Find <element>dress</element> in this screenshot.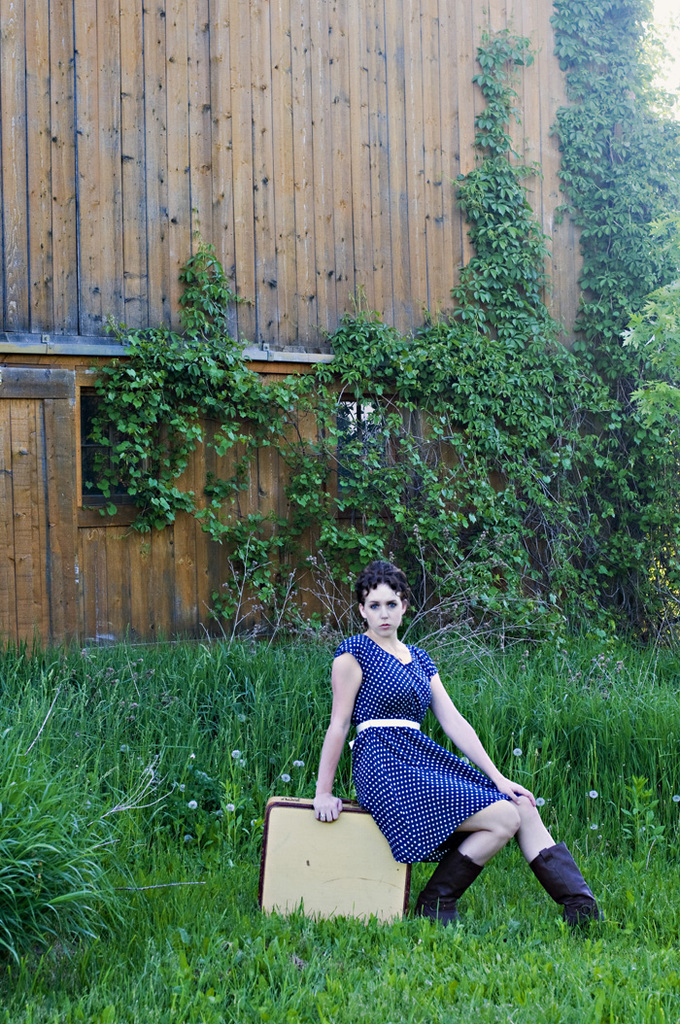
The bounding box for <element>dress</element> is [x1=334, y1=631, x2=507, y2=864].
